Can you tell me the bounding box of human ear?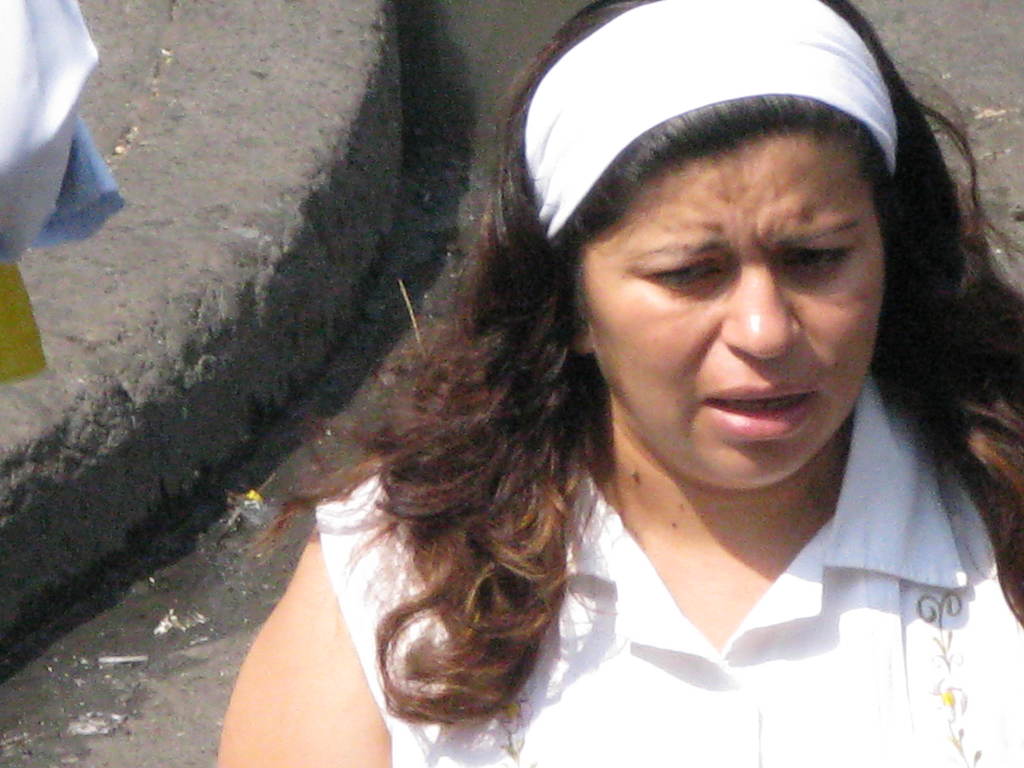
[574, 329, 593, 355].
